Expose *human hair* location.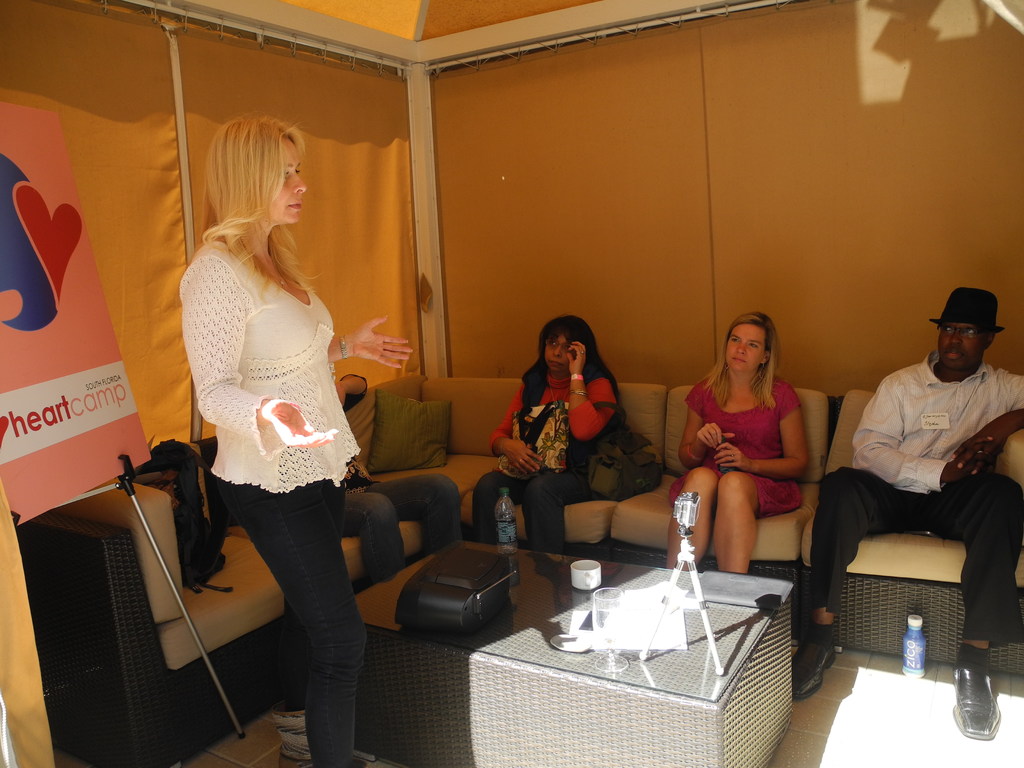
Exposed at 705 311 778 409.
